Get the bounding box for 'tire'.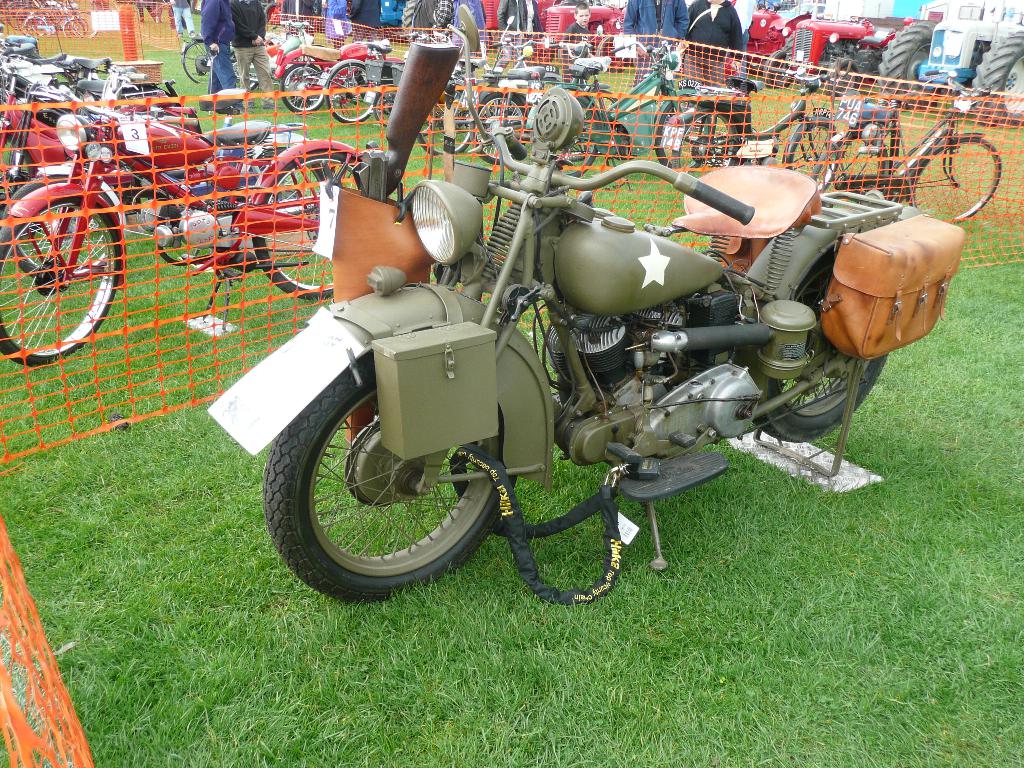
66:19:83:40.
